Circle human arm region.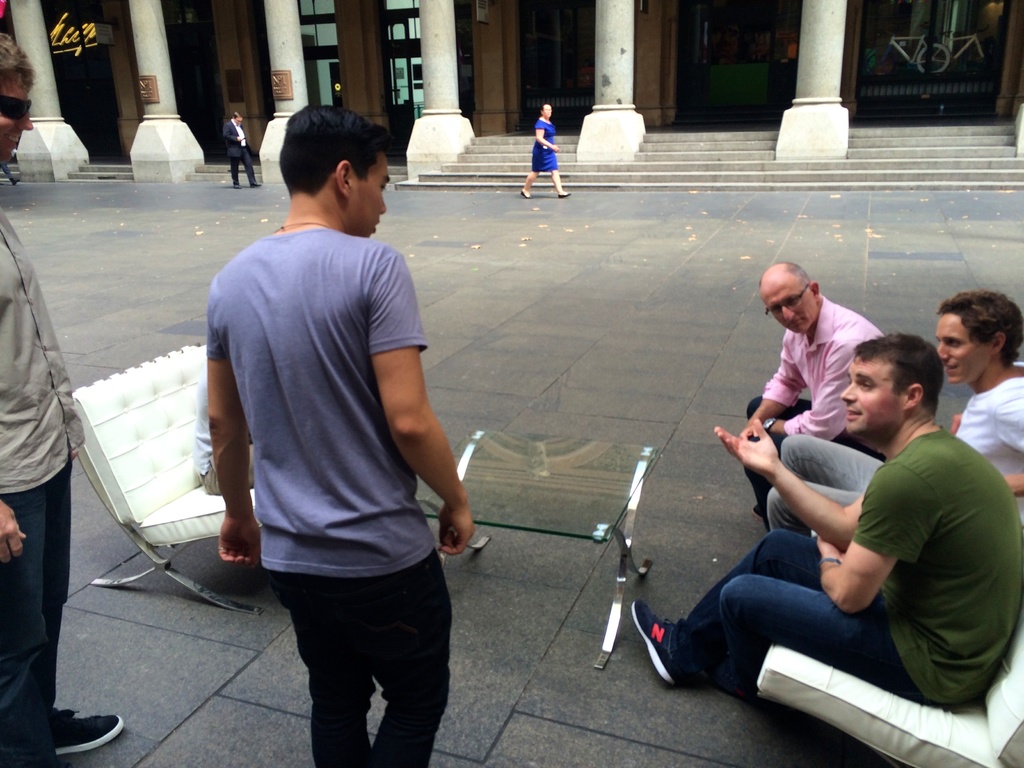
Region: bbox=[810, 458, 948, 614].
